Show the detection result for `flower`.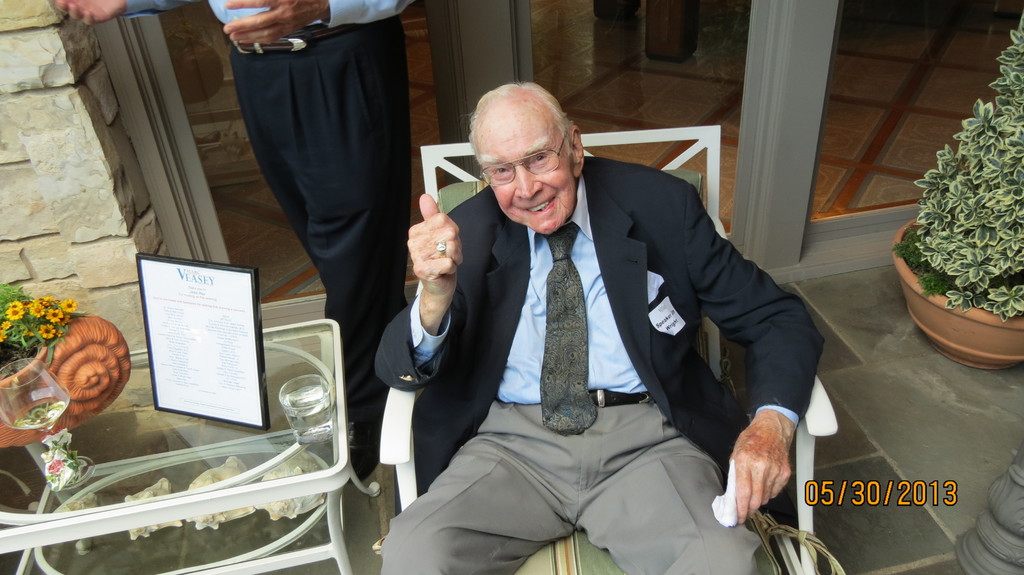
(x1=3, y1=306, x2=23, y2=322).
